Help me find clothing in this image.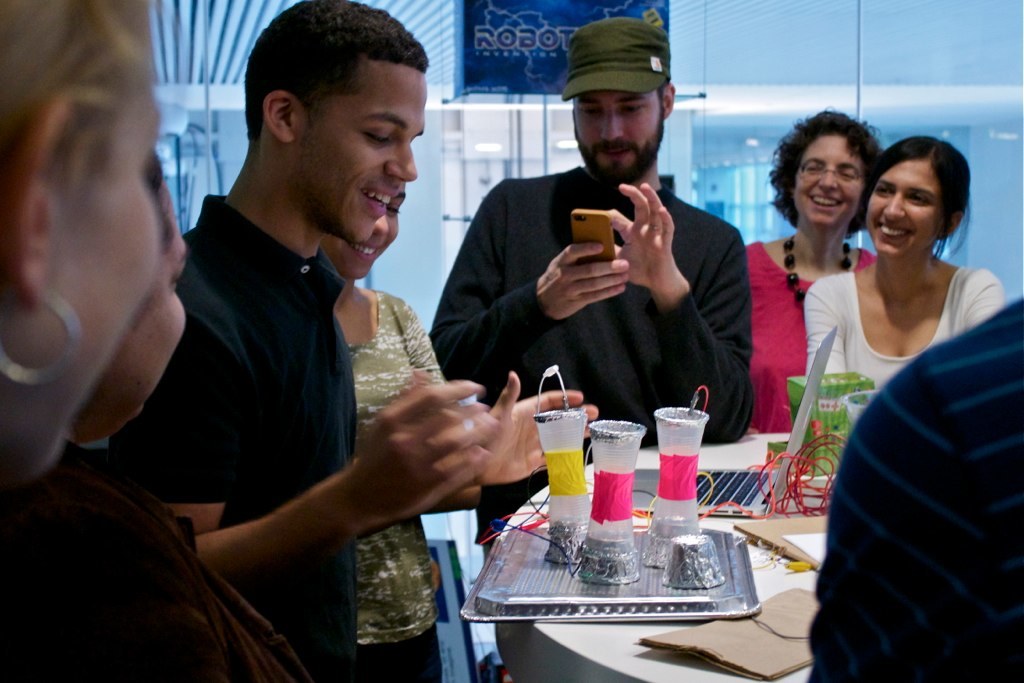
Found it: [742,234,879,445].
